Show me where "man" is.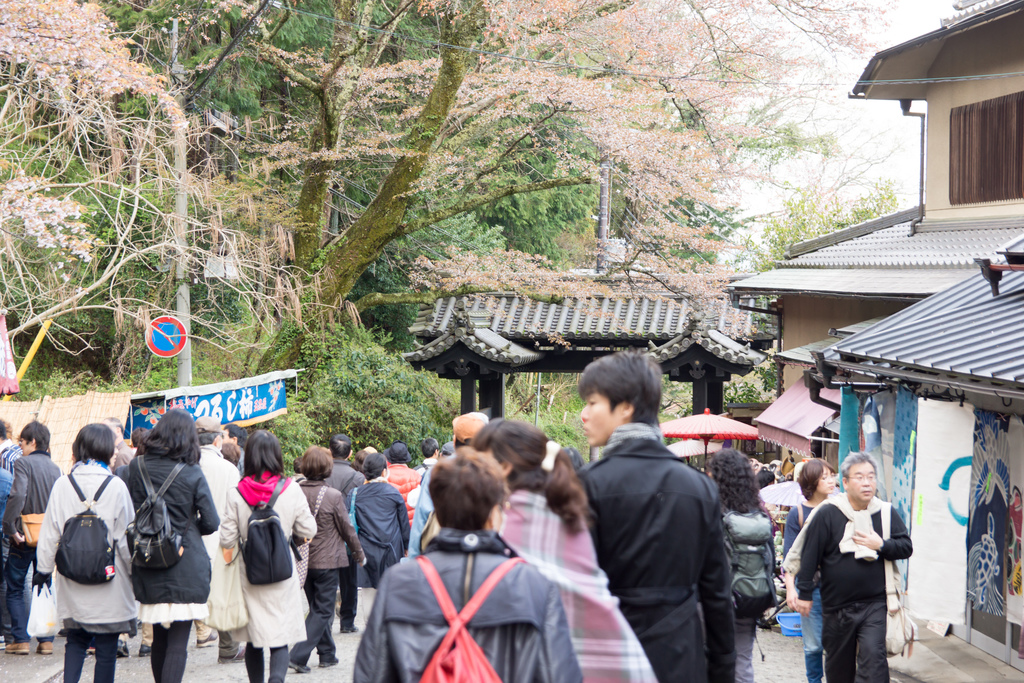
"man" is at 403/409/487/559.
